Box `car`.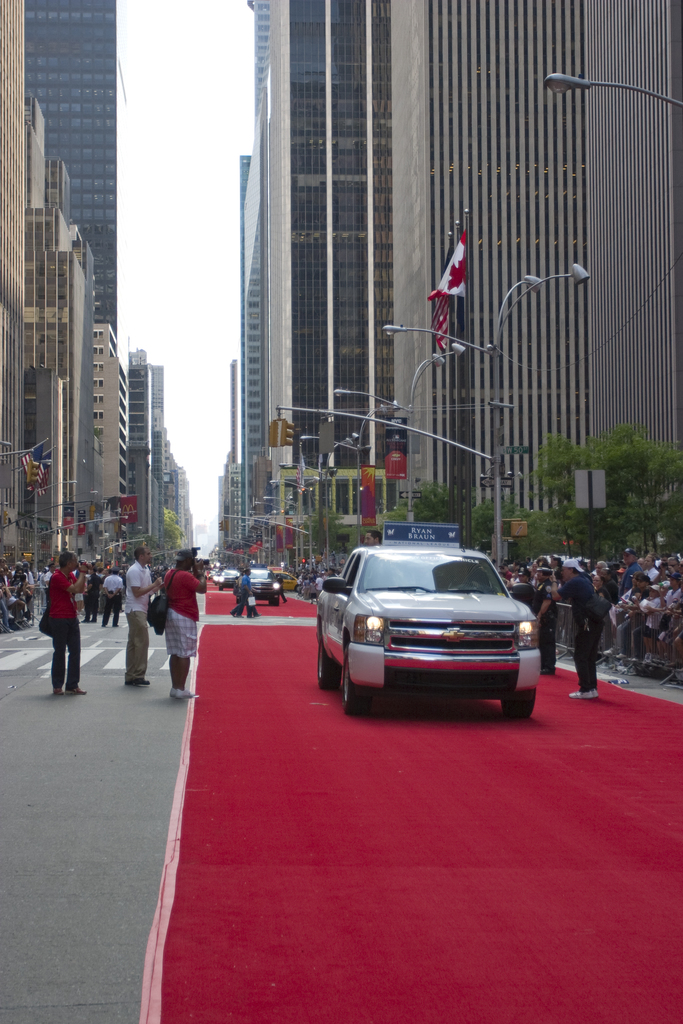
l=315, t=548, r=539, b=719.
